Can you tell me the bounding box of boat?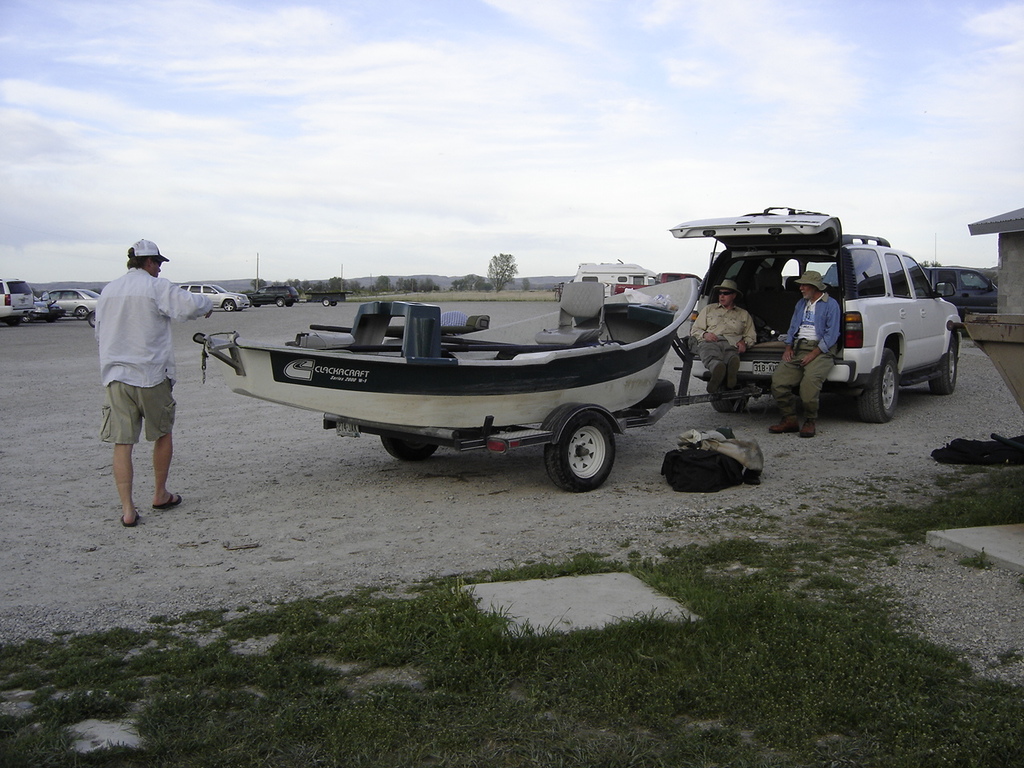
box(168, 239, 728, 456).
